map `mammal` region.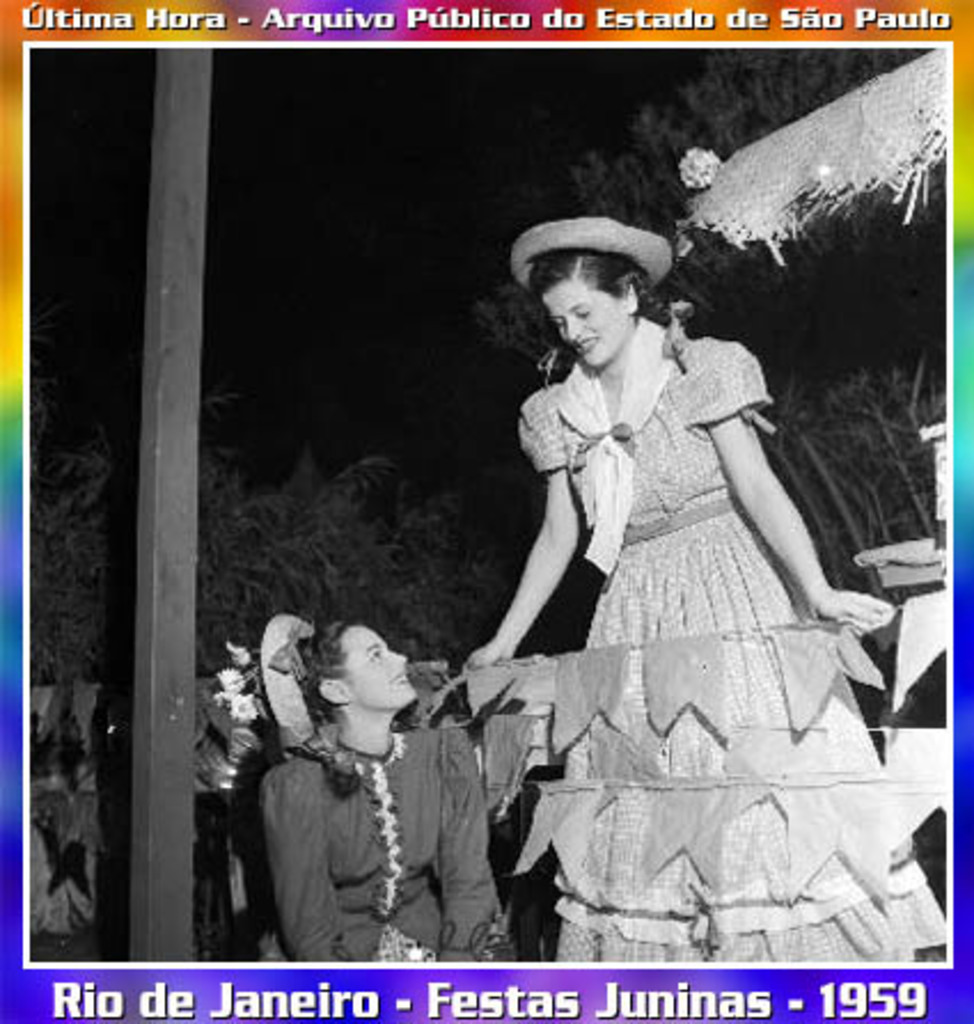
Mapped to bbox(220, 609, 461, 955).
